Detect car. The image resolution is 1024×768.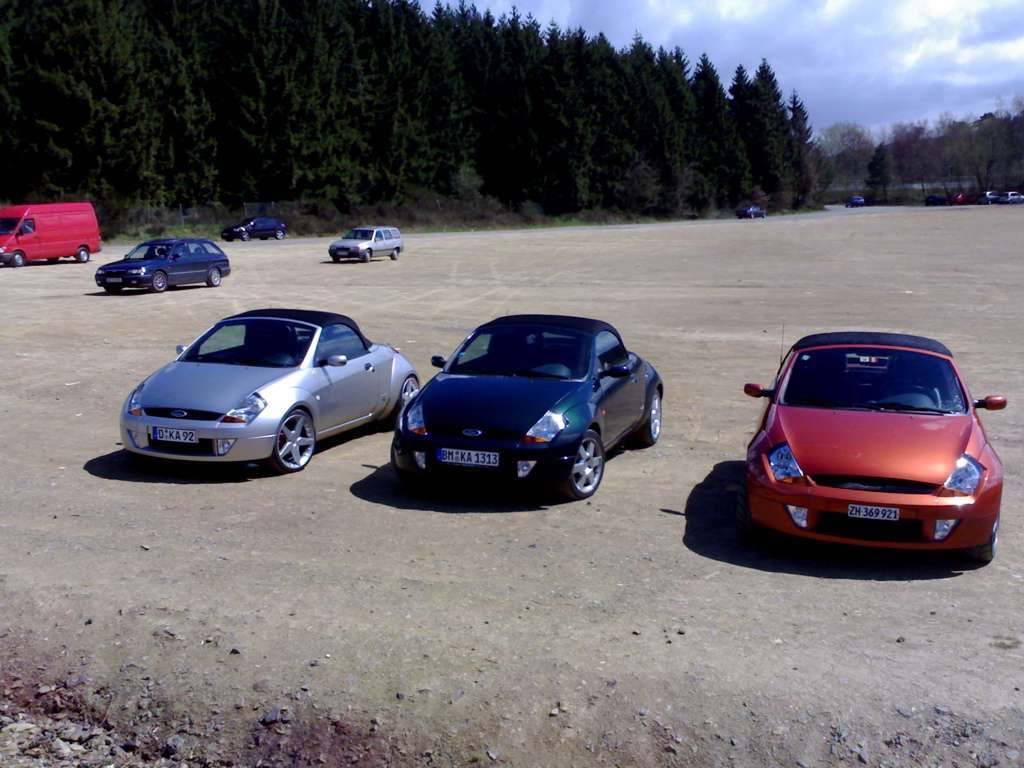
398, 307, 665, 496.
